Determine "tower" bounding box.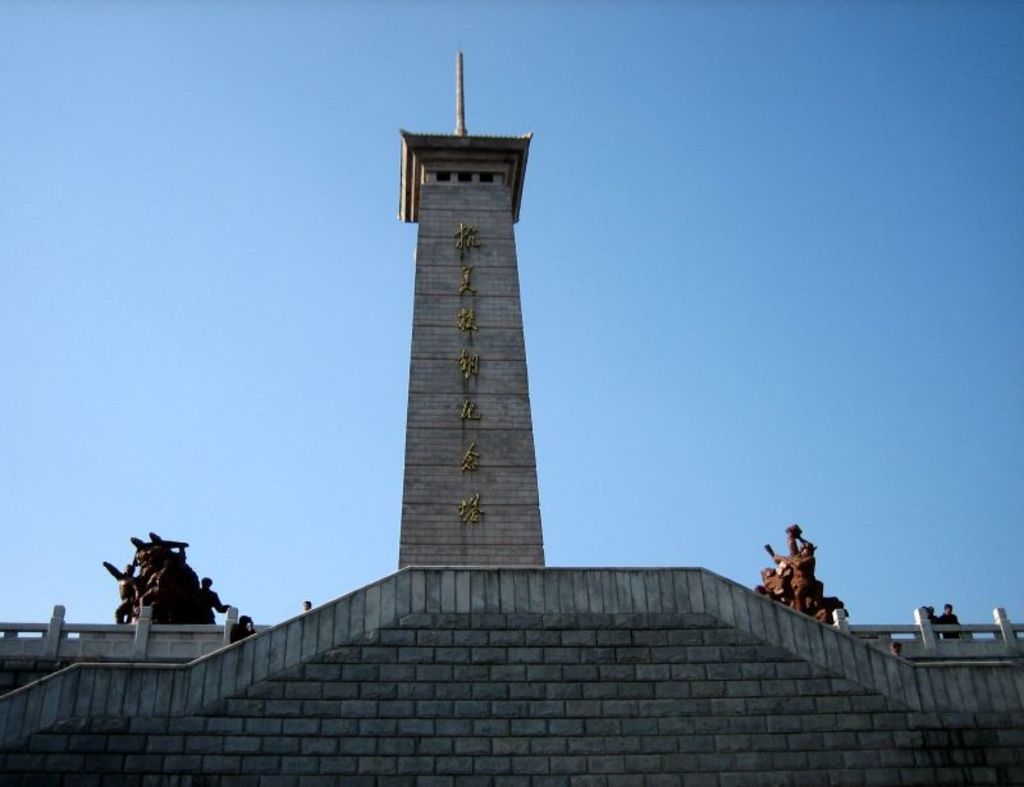
Determined: 6 60 1023 784.
